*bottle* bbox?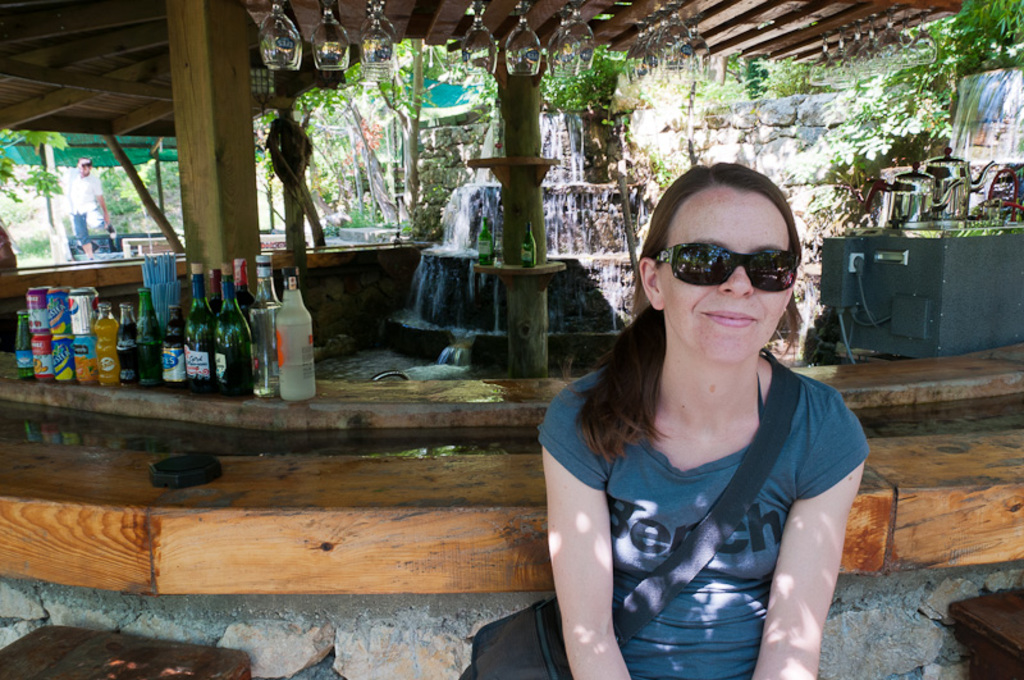
97:302:120:388
